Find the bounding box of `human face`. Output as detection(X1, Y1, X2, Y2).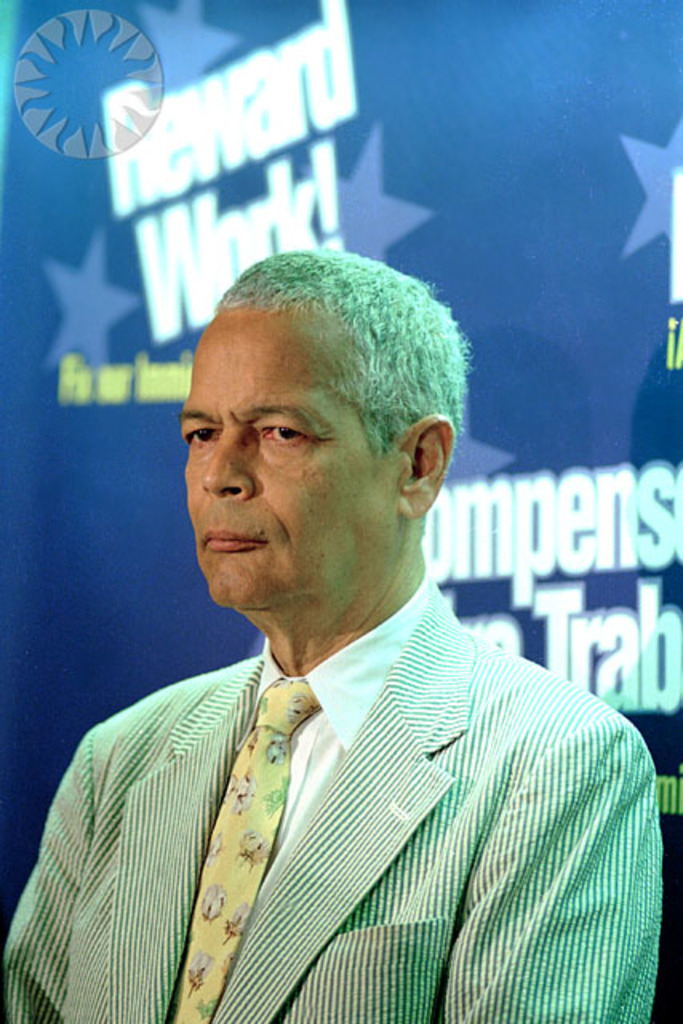
detection(179, 312, 430, 627).
